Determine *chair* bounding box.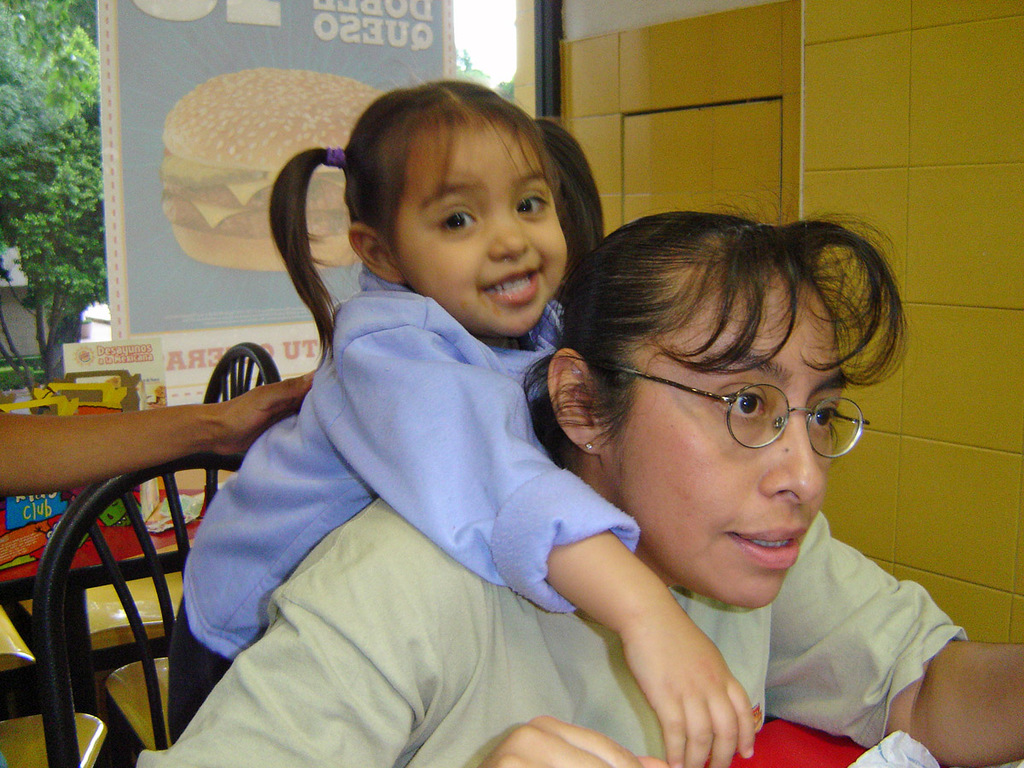
Determined: <region>15, 345, 279, 711</region>.
